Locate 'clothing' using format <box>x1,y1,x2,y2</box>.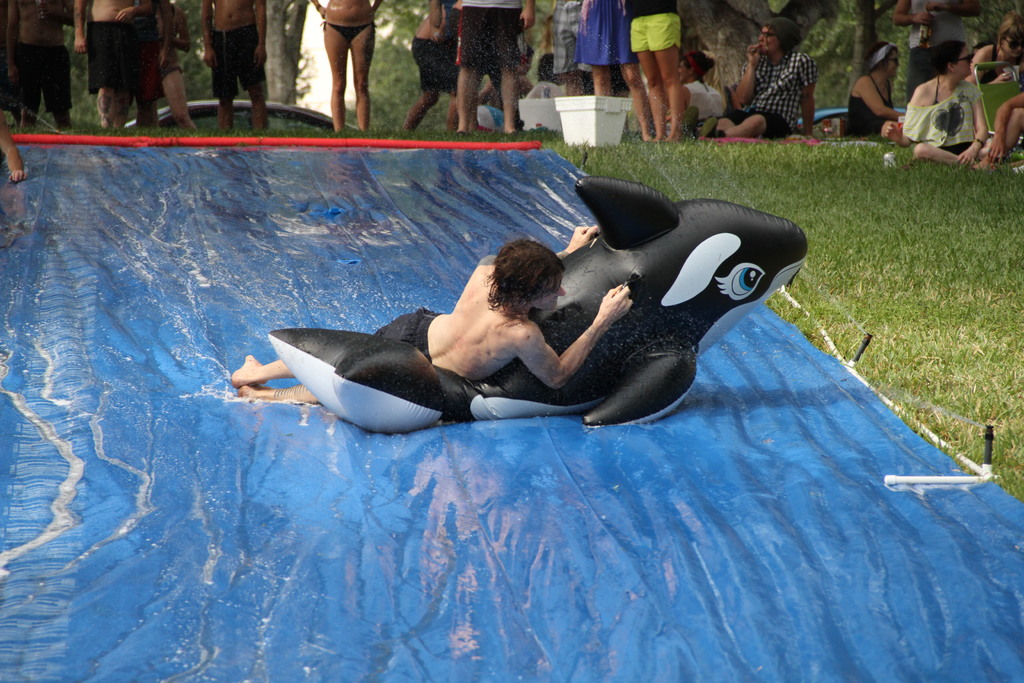
<box>328,21,374,46</box>.
